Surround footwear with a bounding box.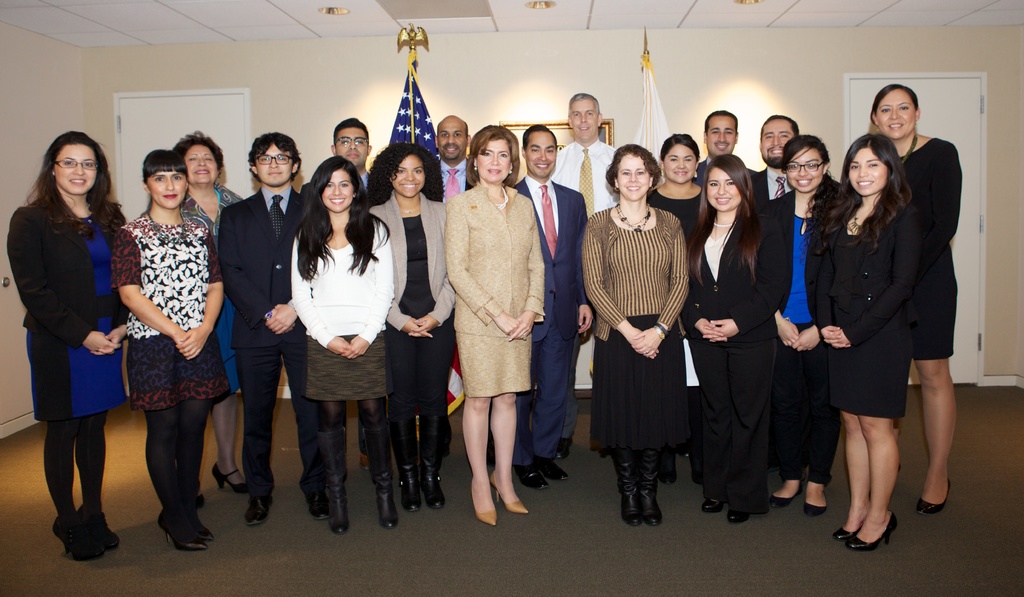
bbox(238, 486, 274, 524).
